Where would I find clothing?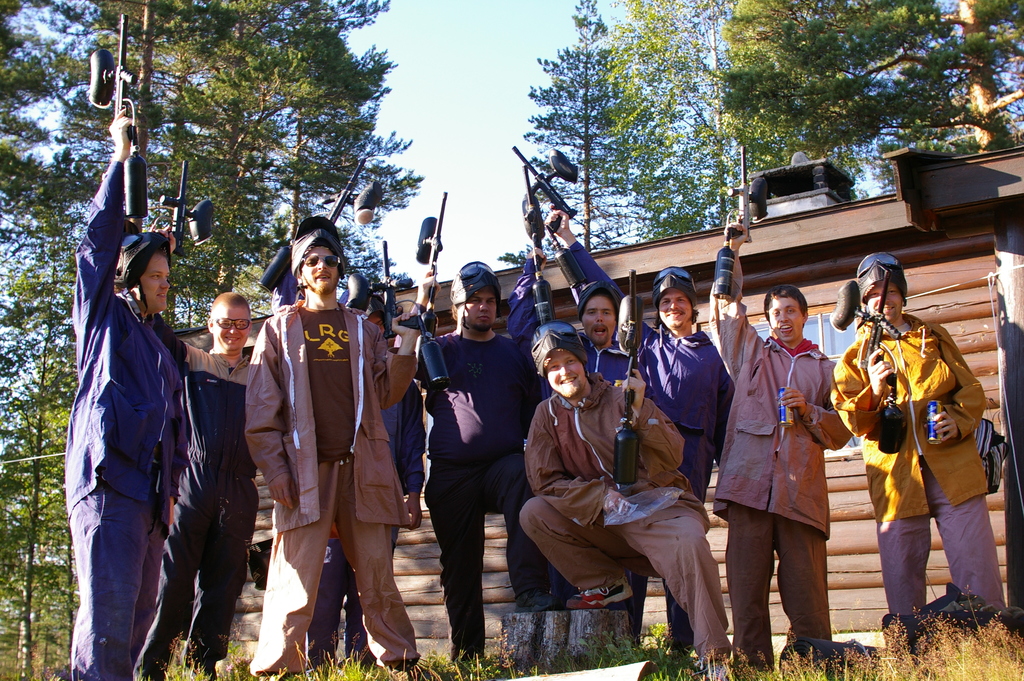
At x1=707 y1=250 x2=849 y2=669.
